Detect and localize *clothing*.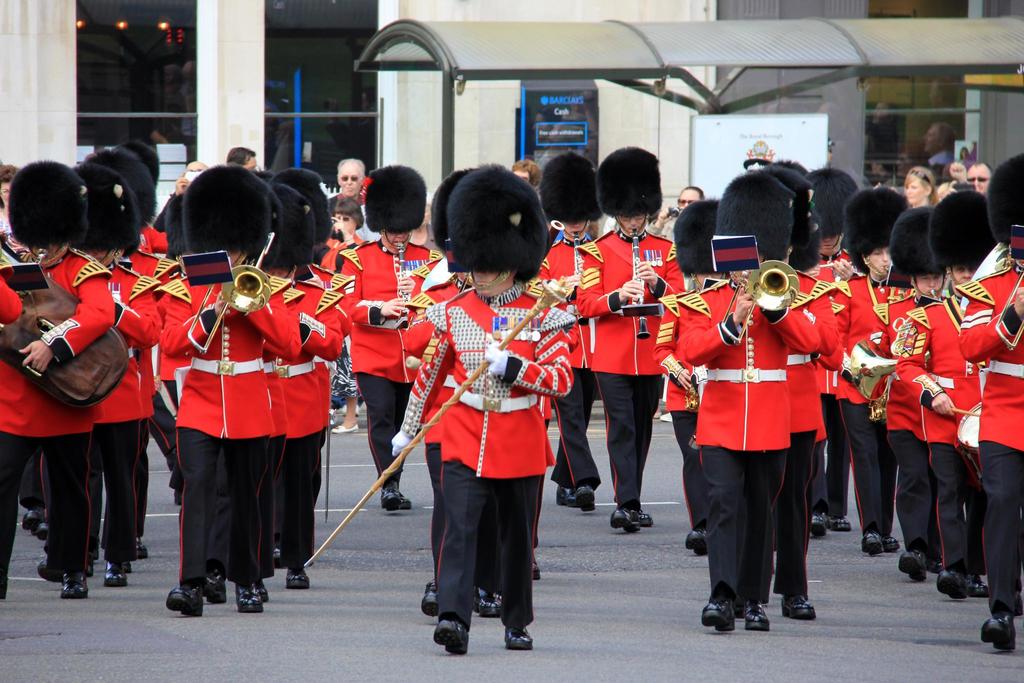
Localized at {"left": 266, "top": 284, "right": 348, "bottom": 577}.
